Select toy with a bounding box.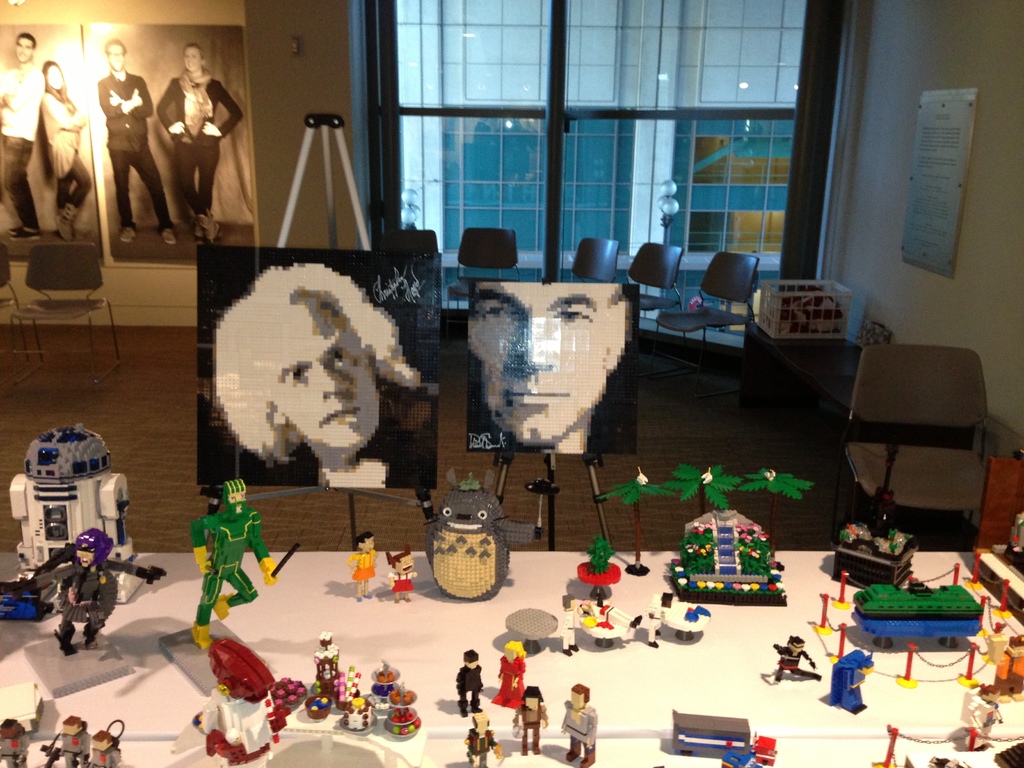
region(47, 717, 90, 767).
